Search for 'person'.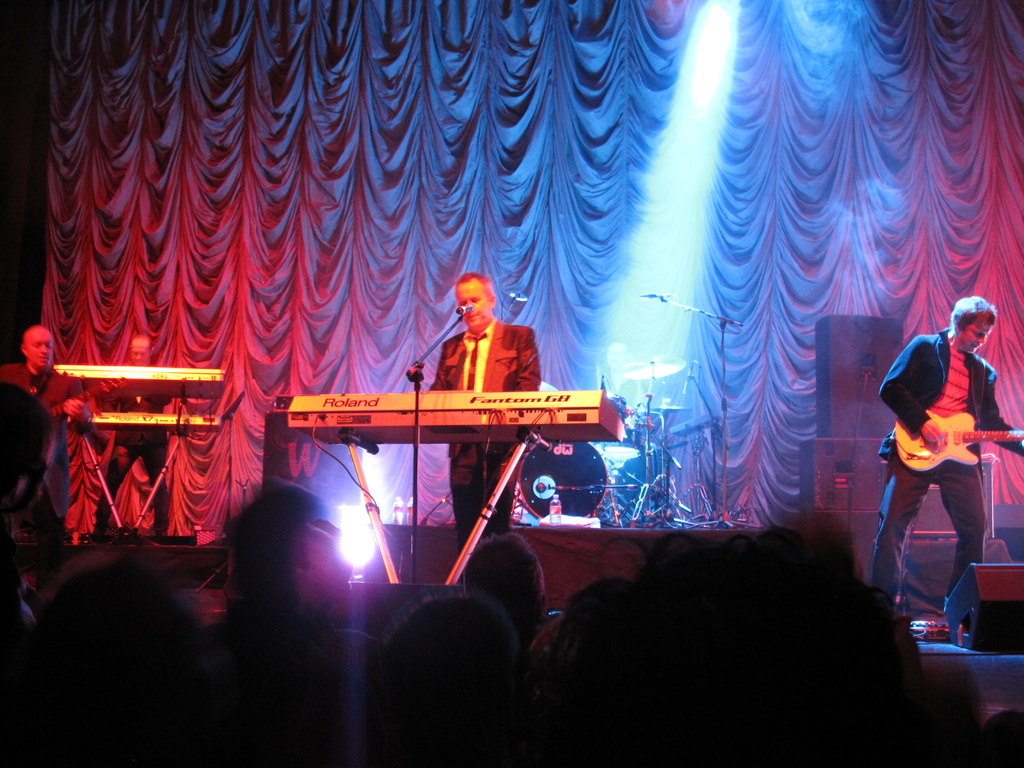
Found at box=[435, 278, 543, 611].
